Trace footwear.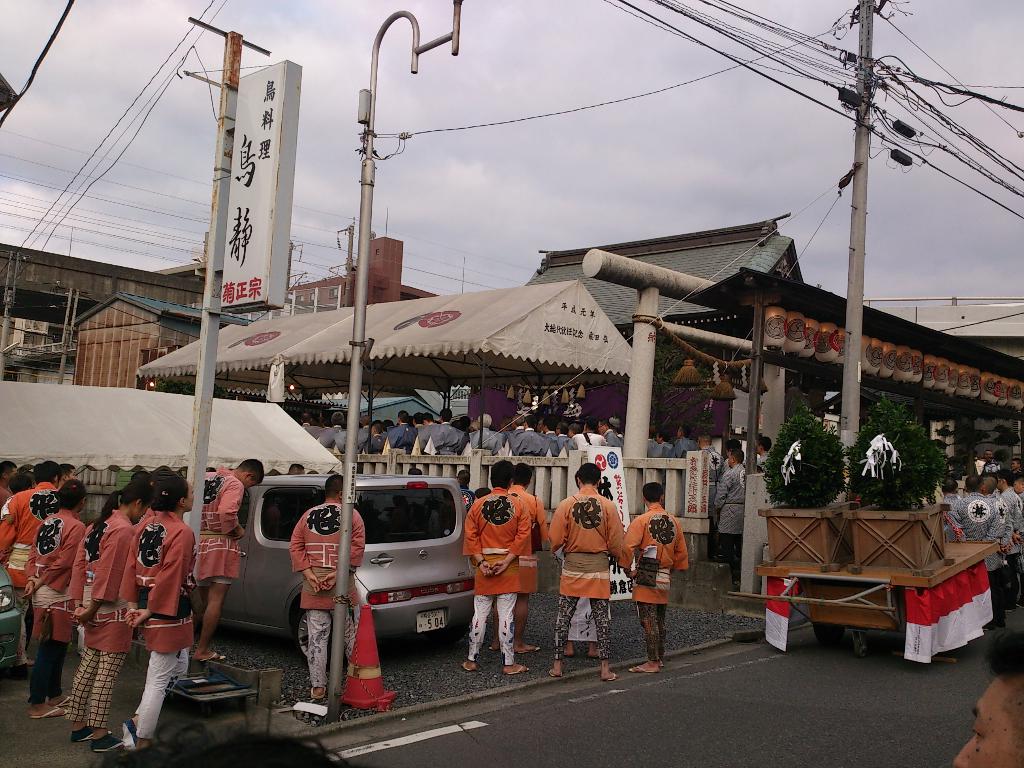
Traced to {"left": 546, "top": 671, "right": 567, "bottom": 679}.
